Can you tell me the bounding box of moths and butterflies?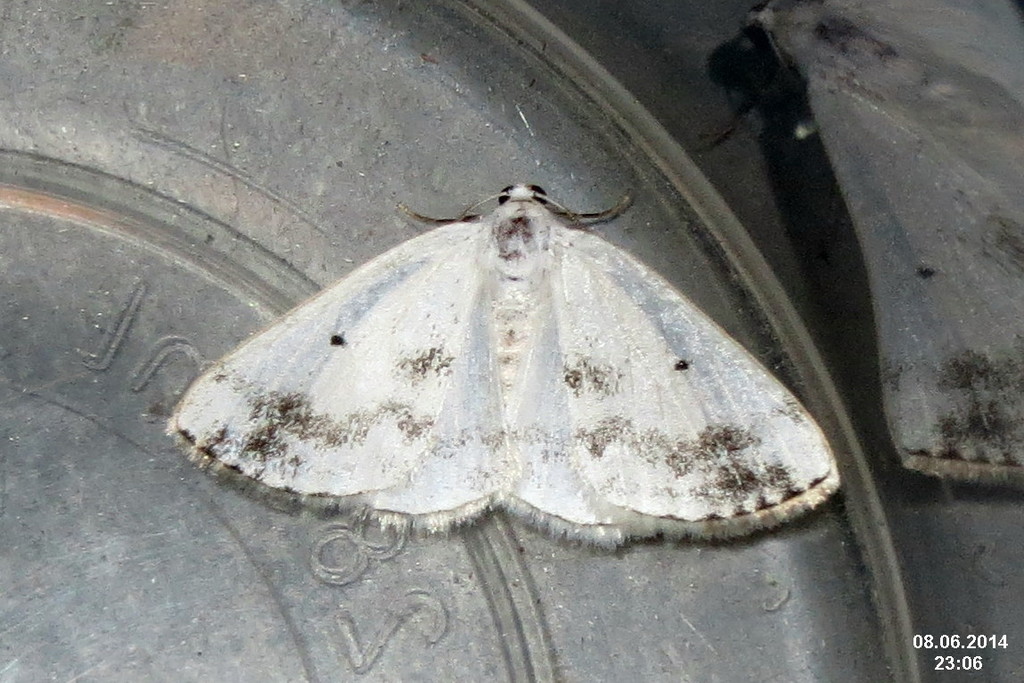
<bbox>168, 180, 842, 552</bbox>.
